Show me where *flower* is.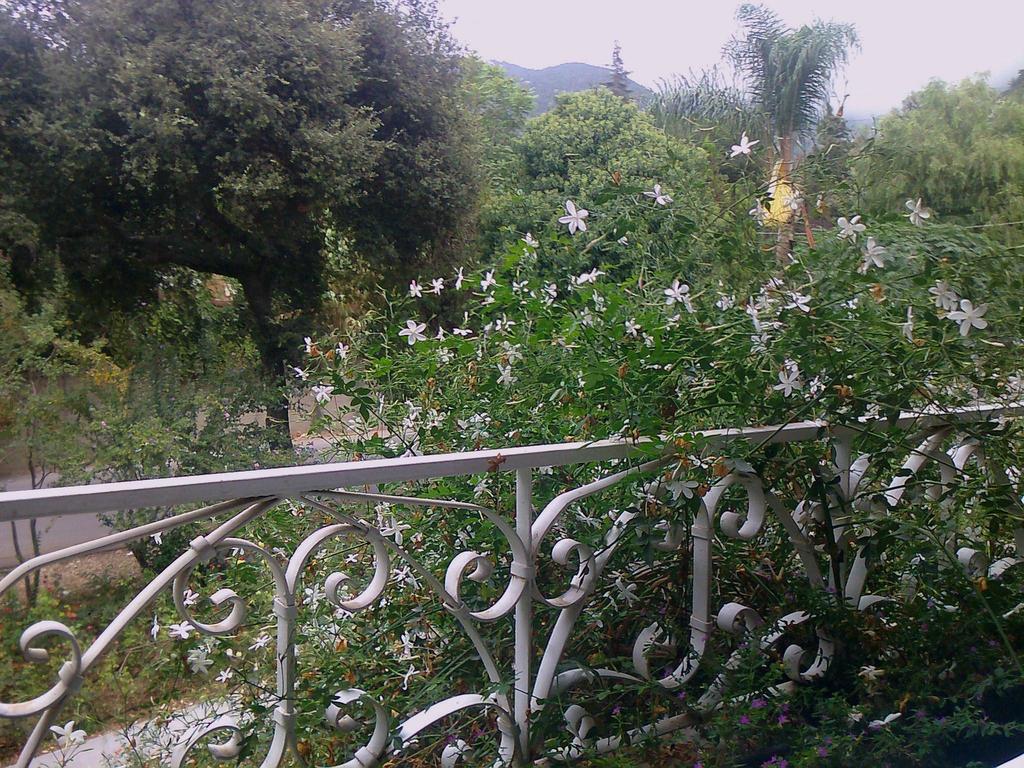
*flower* is at rect(854, 236, 888, 270).
